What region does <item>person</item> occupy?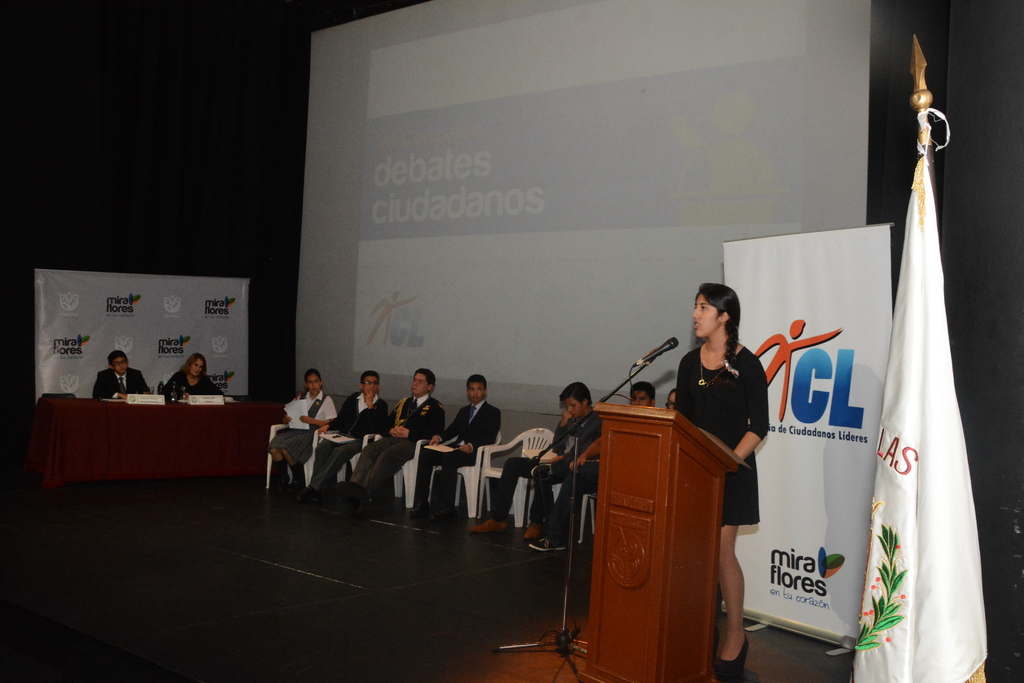
[x1=629, y1=383, x2=655, y2=407].
